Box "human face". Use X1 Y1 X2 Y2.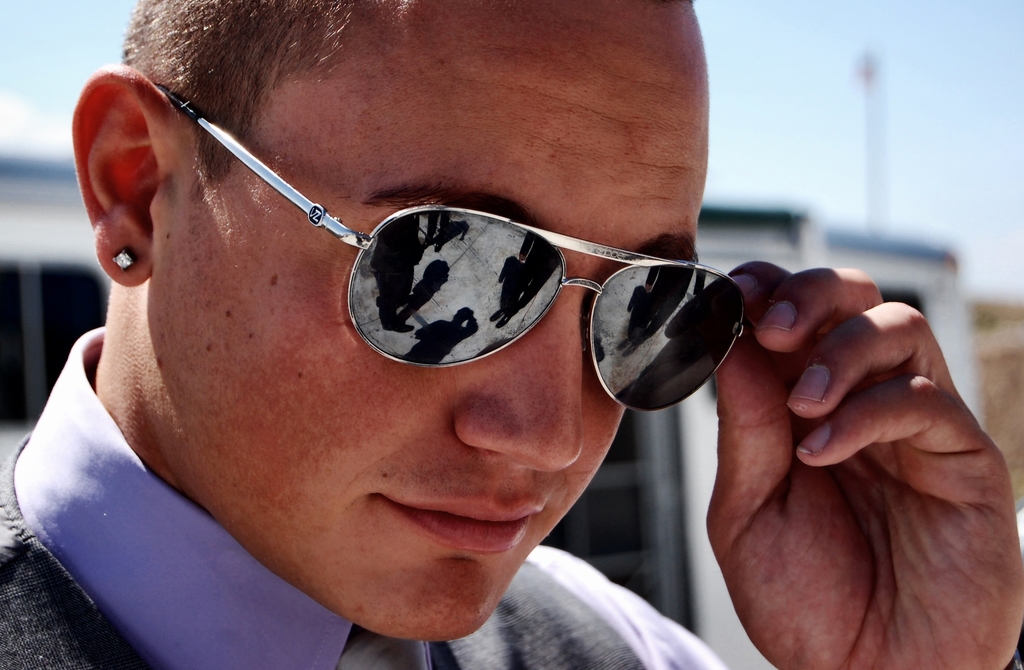
149 0 751 645.
